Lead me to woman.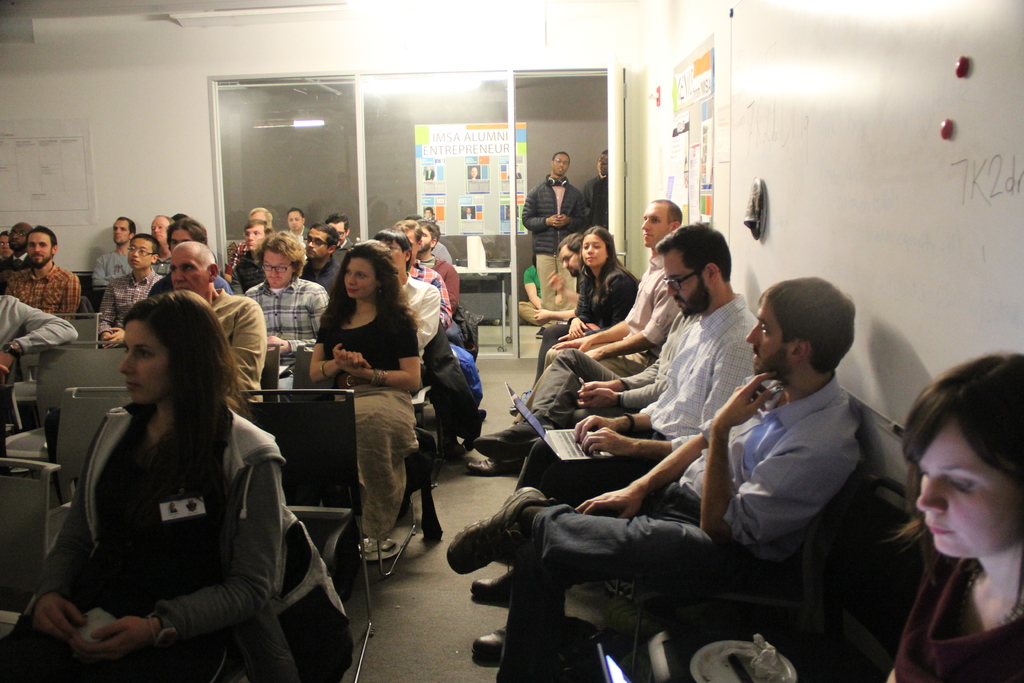
Lead to 0,292,301,682.
